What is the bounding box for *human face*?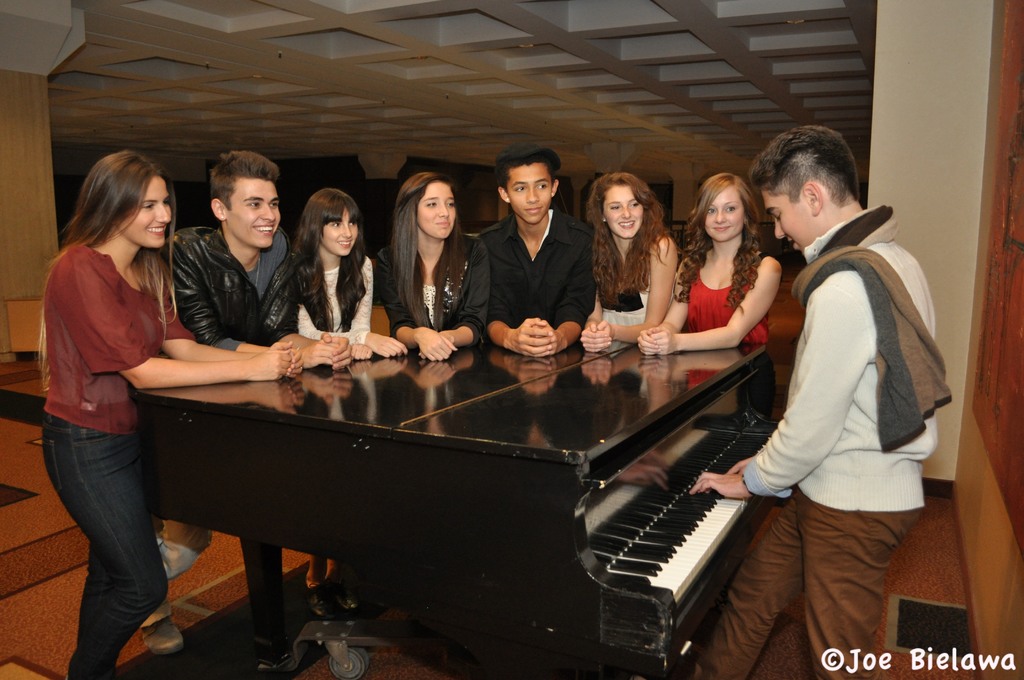
BBox(113, 177, 170, 245).
